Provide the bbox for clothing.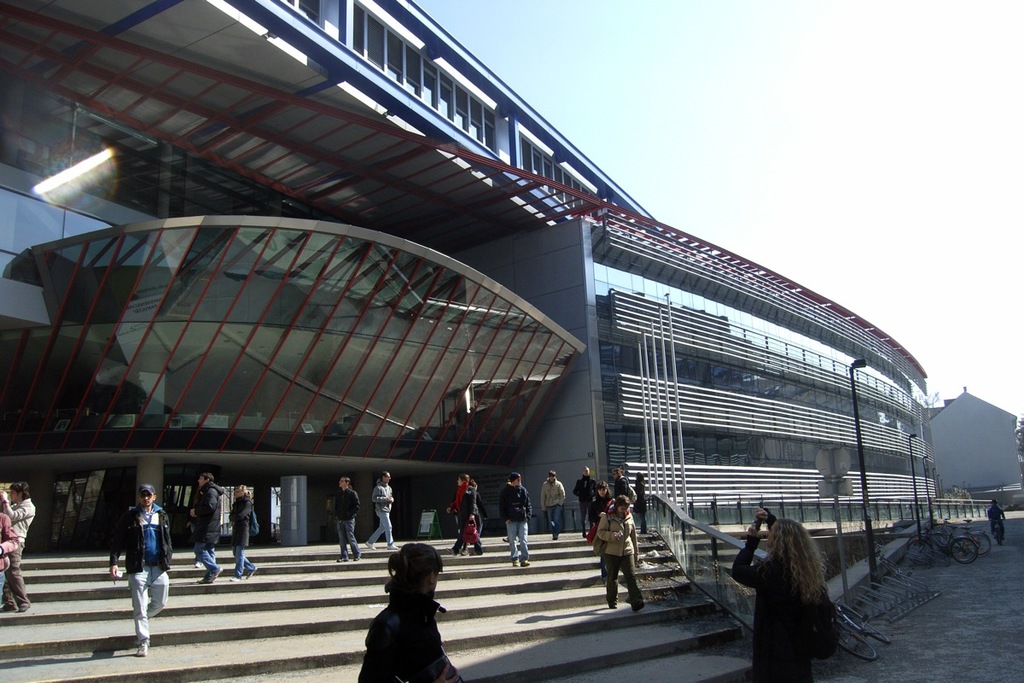
locate(502, 479, 530, 563).
